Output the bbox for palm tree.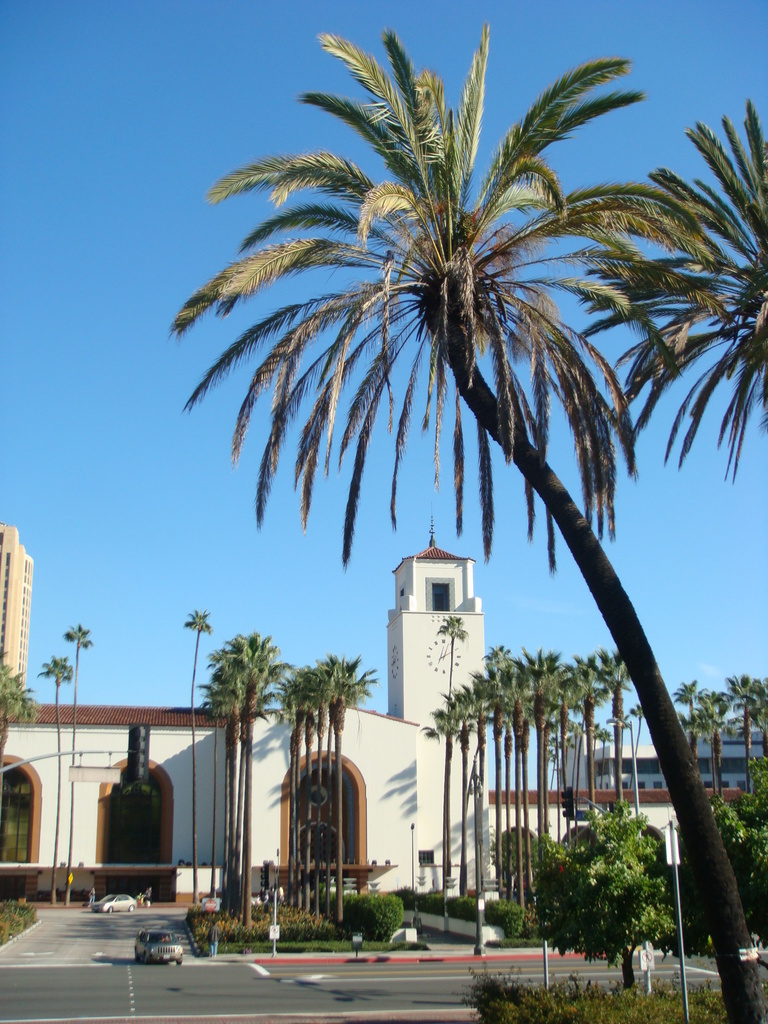
l=579, t=652, r=626, b=846.
